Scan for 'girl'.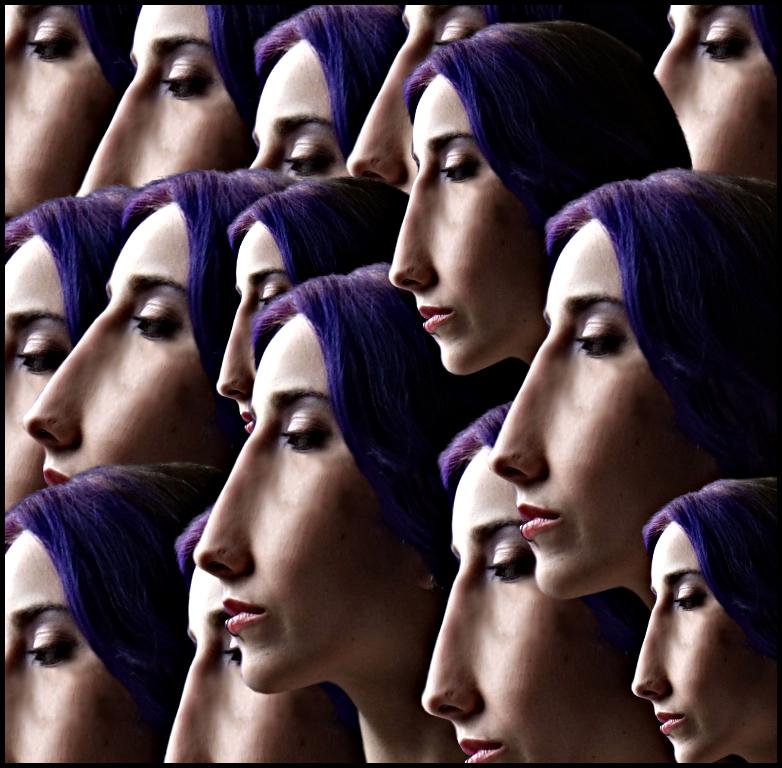
Scan result: x1=189, y1=263, x2=493, y2=748.
